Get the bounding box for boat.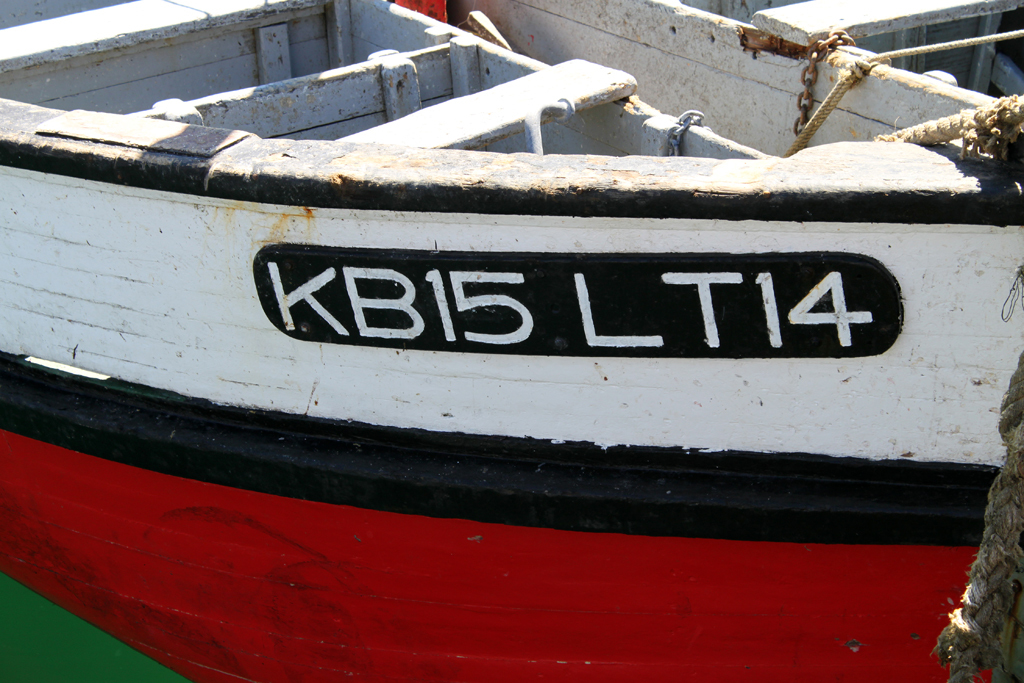
[left=0, top=0, right=1023, bottom=679].
